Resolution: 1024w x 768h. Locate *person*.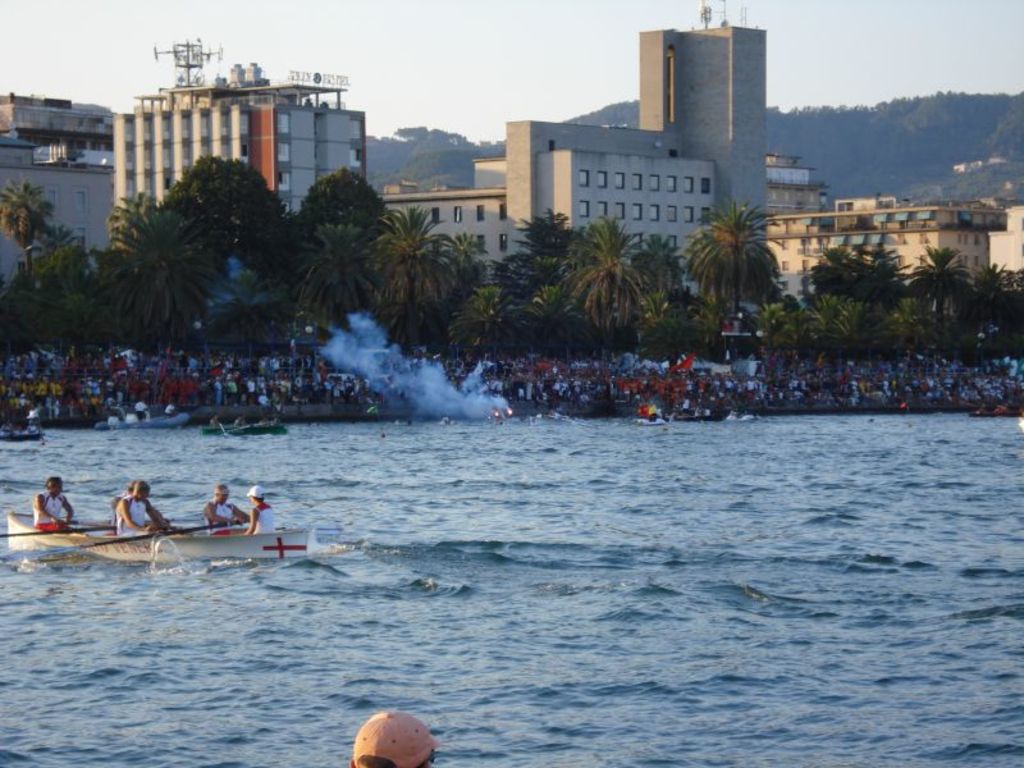
pyautogui.locateOnScreen(197, 481, 253, 536).
